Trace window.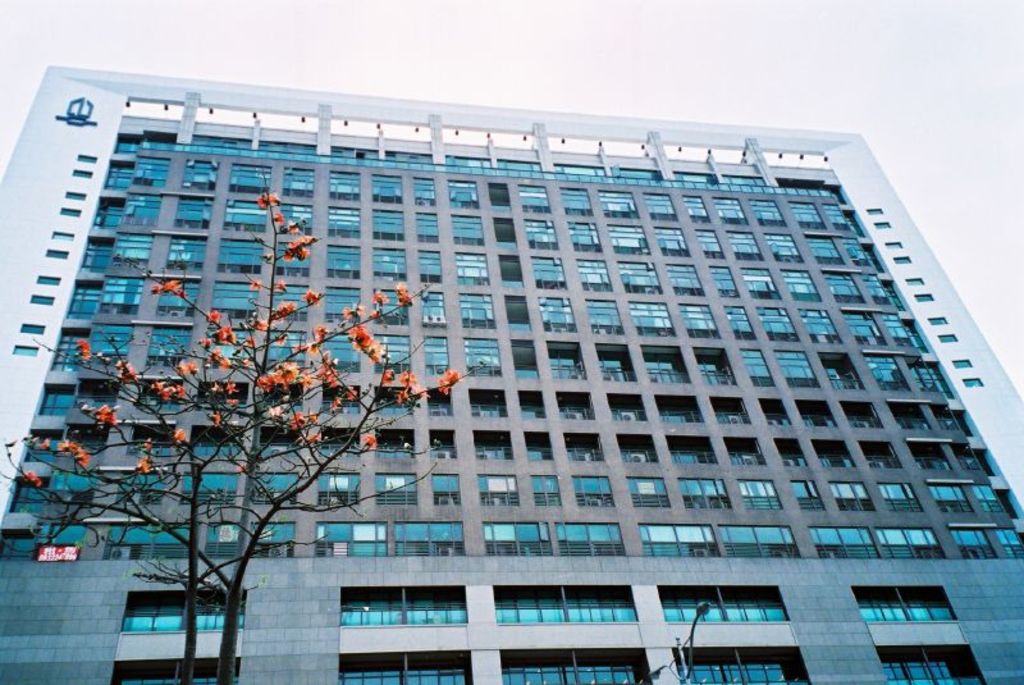
Traced to 883:481:924:510.
